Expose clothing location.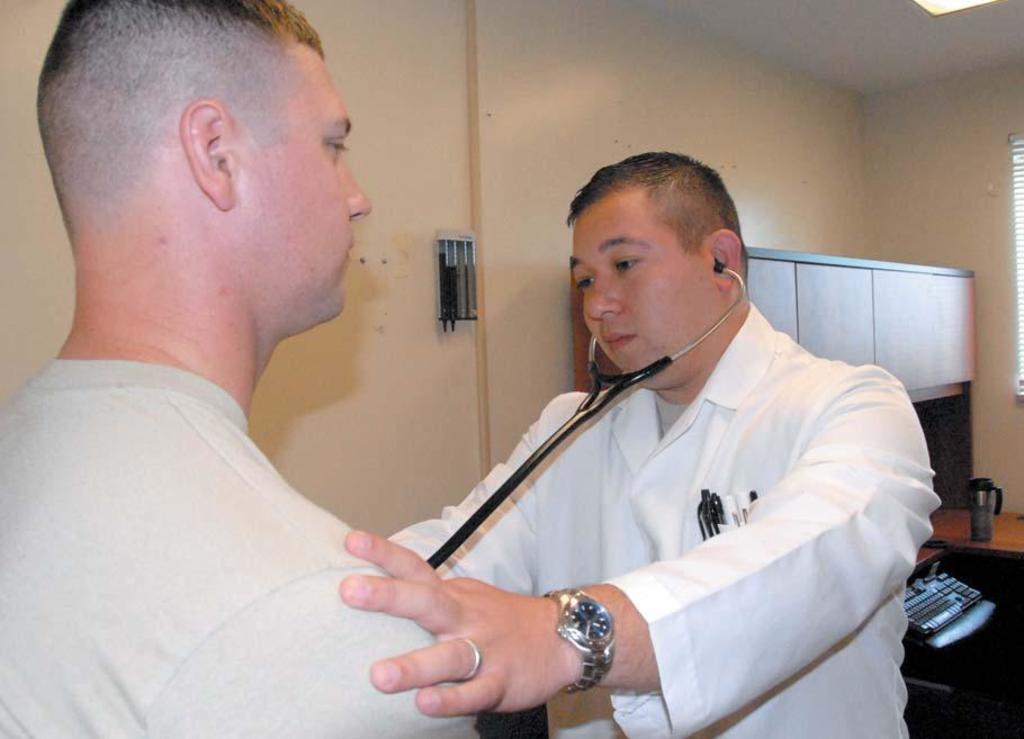
Exposed at [left=0, top=355, right=486, bottom=738].
